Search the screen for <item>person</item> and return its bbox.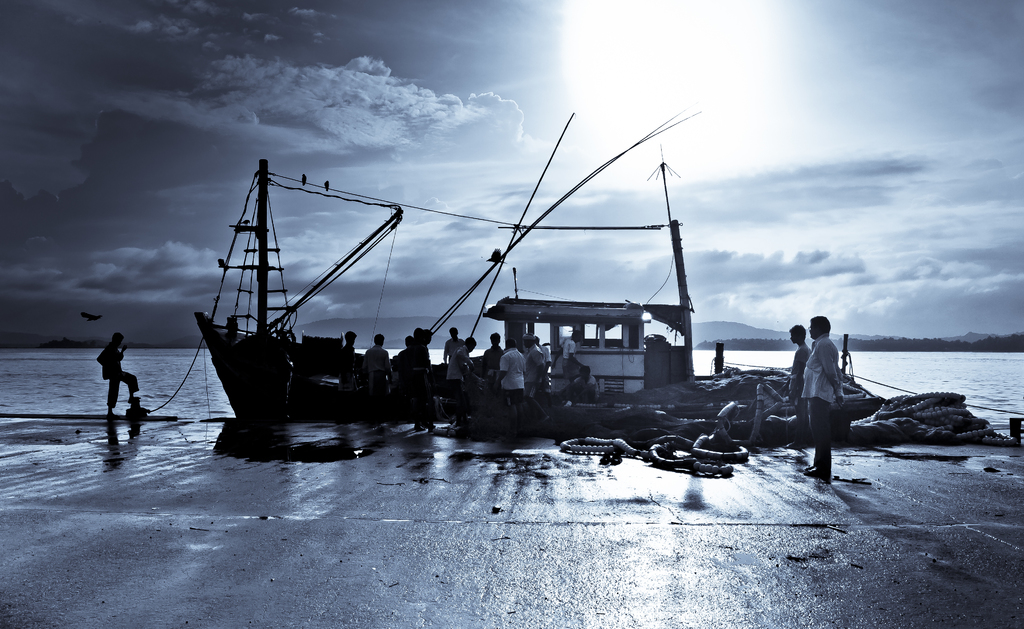
Found: [x1=96, y1=327, x2=146, y2=413].
